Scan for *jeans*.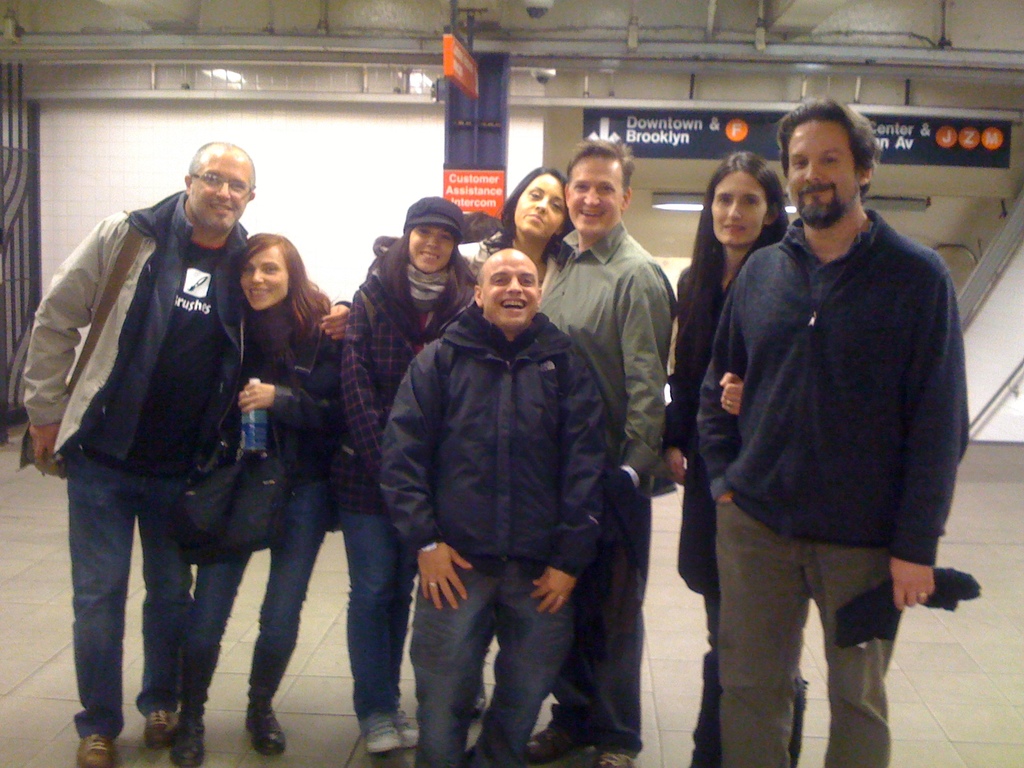
Scan result: x1=177 y1=483 x2=328 y2=714.
